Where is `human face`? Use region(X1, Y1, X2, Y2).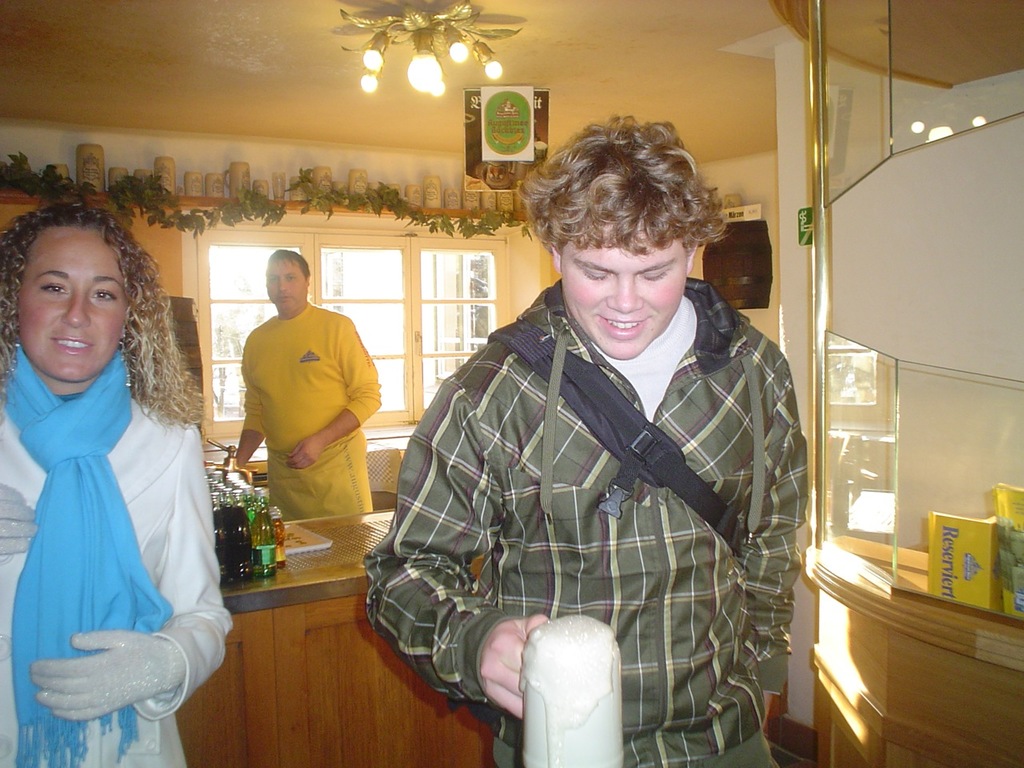
region(266, 254, 306, 310).
